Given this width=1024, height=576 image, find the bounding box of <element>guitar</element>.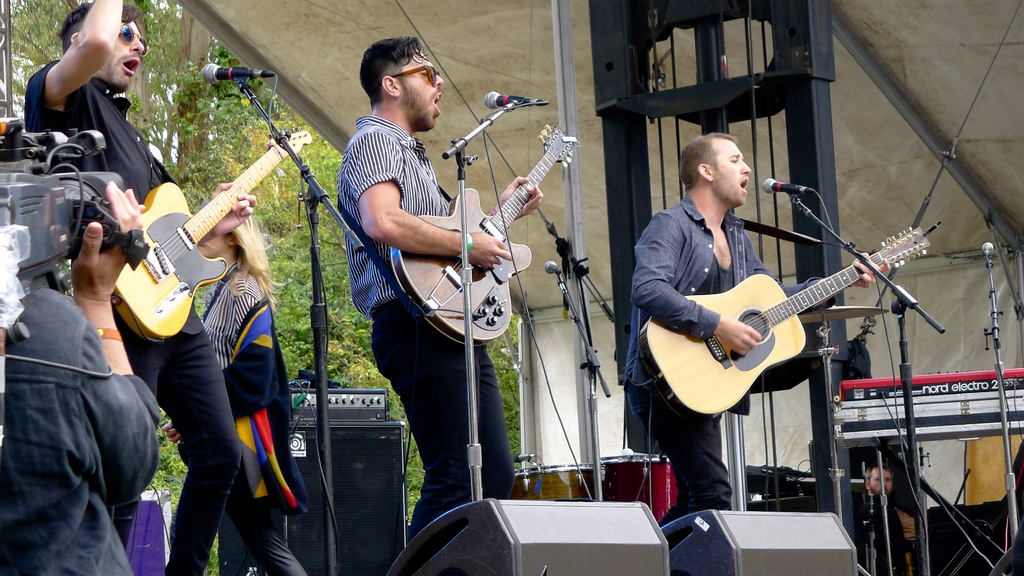
90 134 312 349.
